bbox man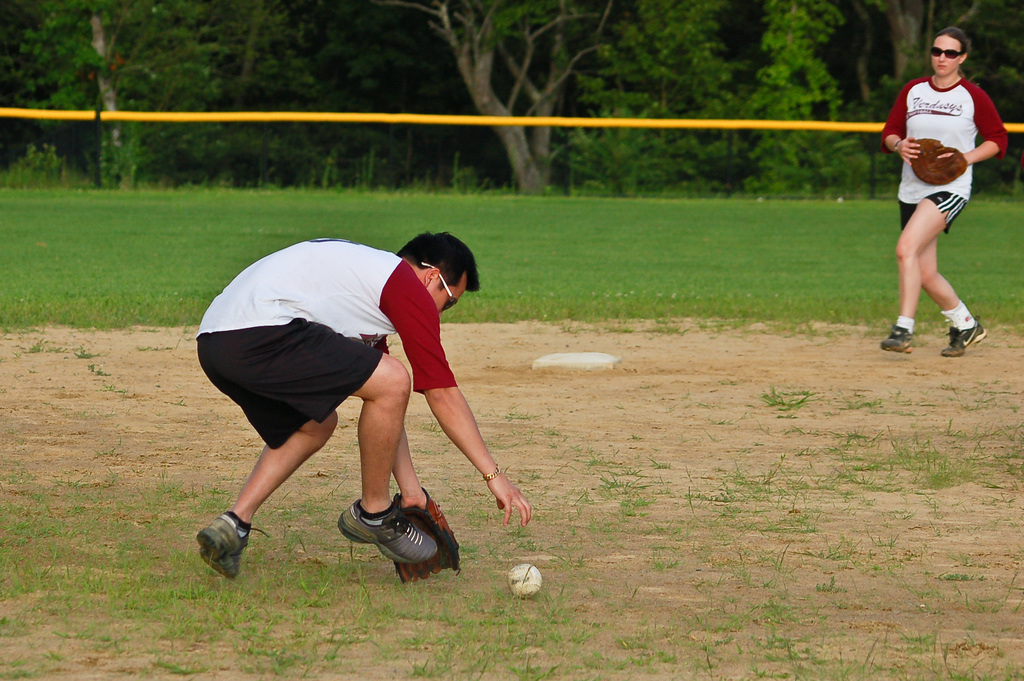
bbox(189, 226, 535, 582)
